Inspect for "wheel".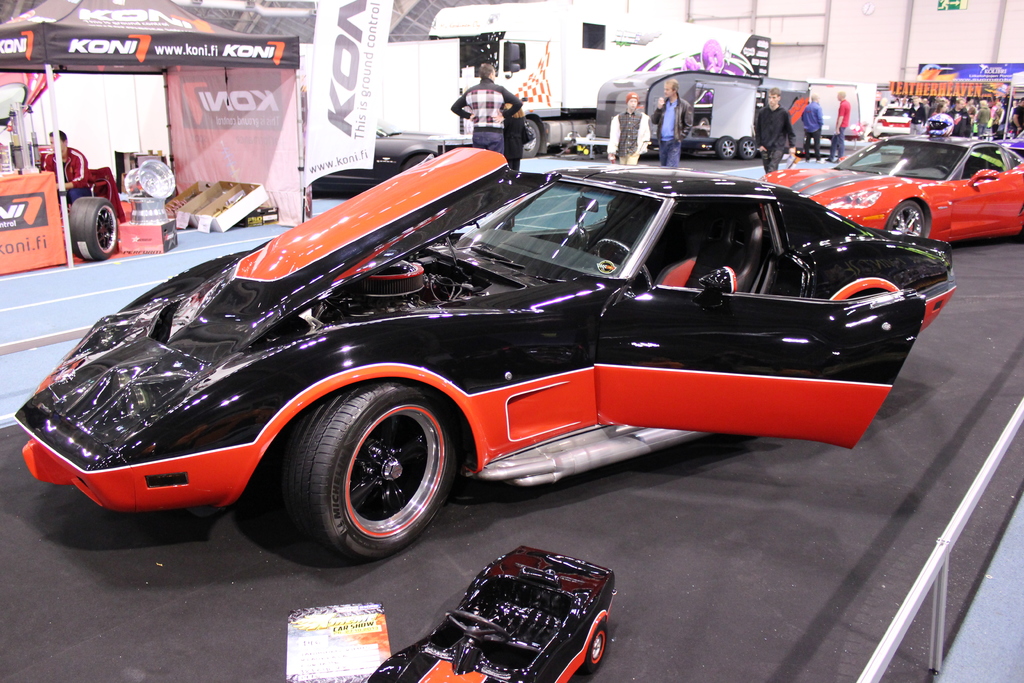
Inspection: [left=582, top=627, right=609, bottom=670].
